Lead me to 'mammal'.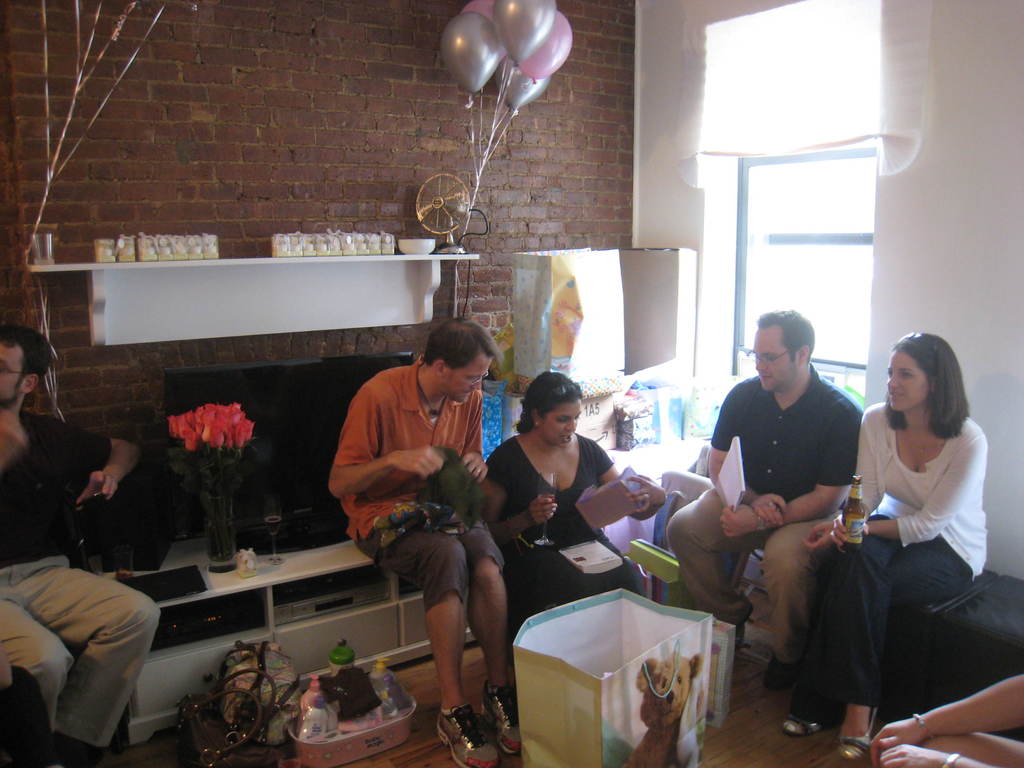
Lead to <region>332, 318, 510, 767</region>.
